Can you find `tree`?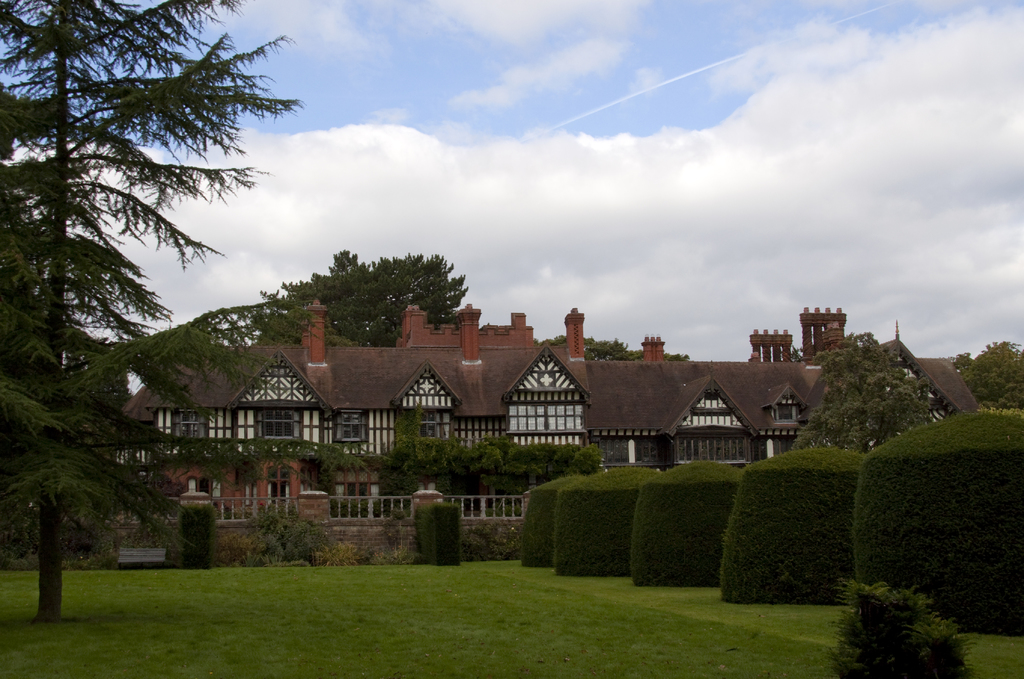
Yes, bounding box: <bbox>0, 0, 307, 621</bbox>.
